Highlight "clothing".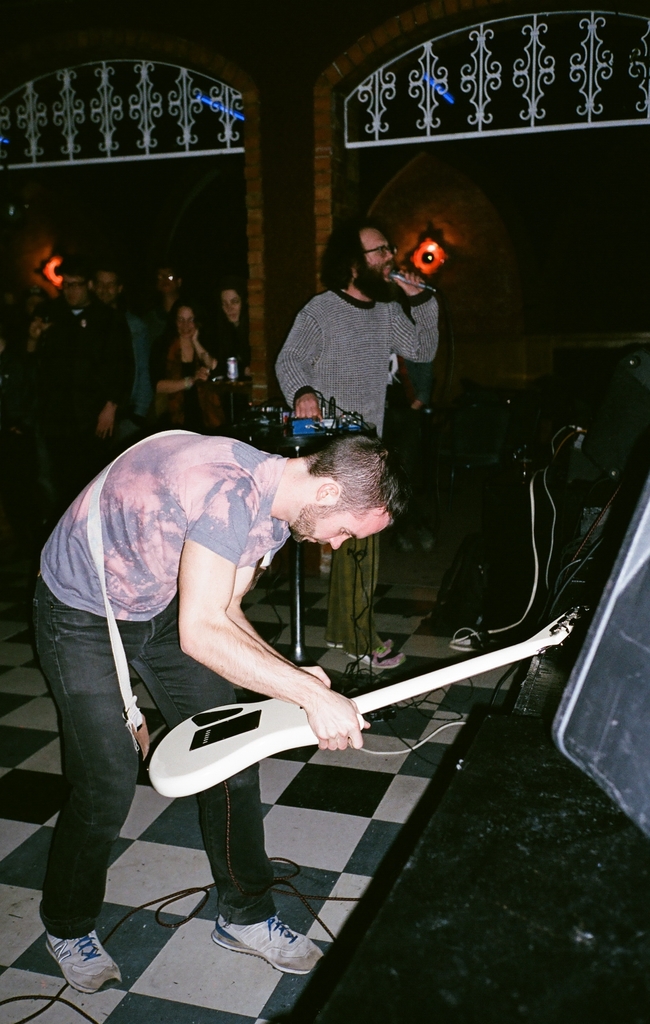
Highlighted region: Rect(44, 307, 123, 500).
